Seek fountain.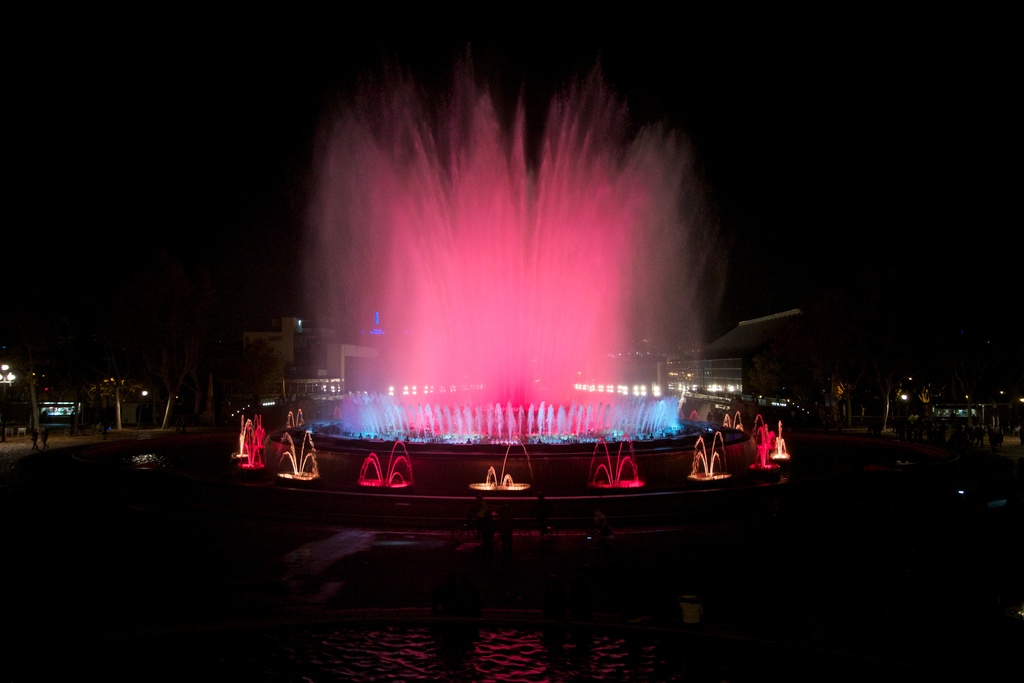
bbox=(250, 48, 798, 488).
